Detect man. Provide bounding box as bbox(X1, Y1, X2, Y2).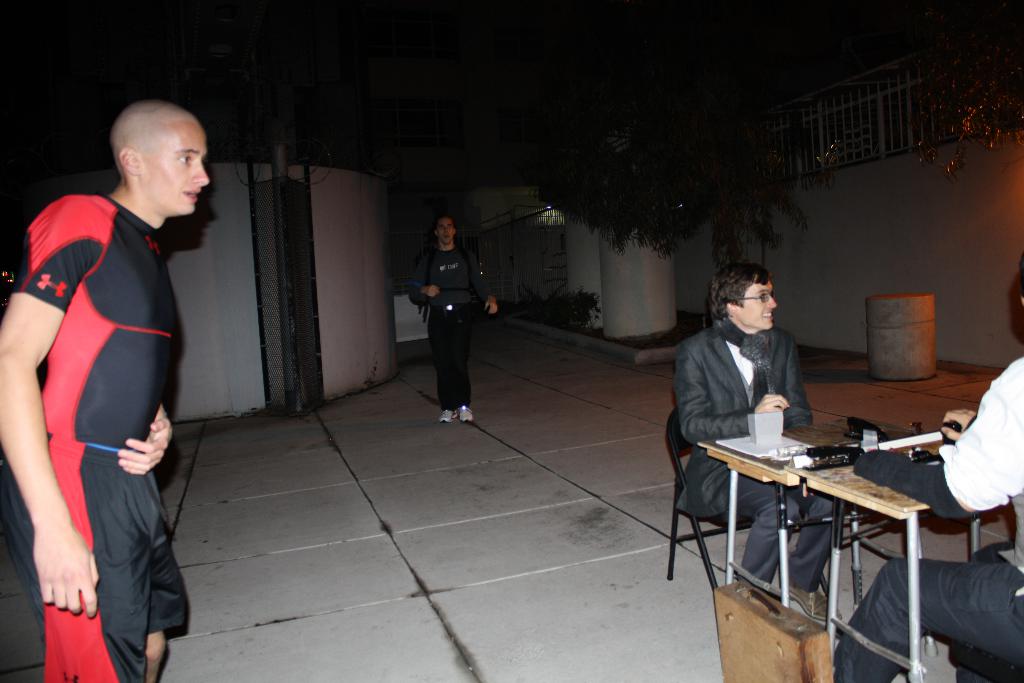
bbox(11, 80, 218, 666).
